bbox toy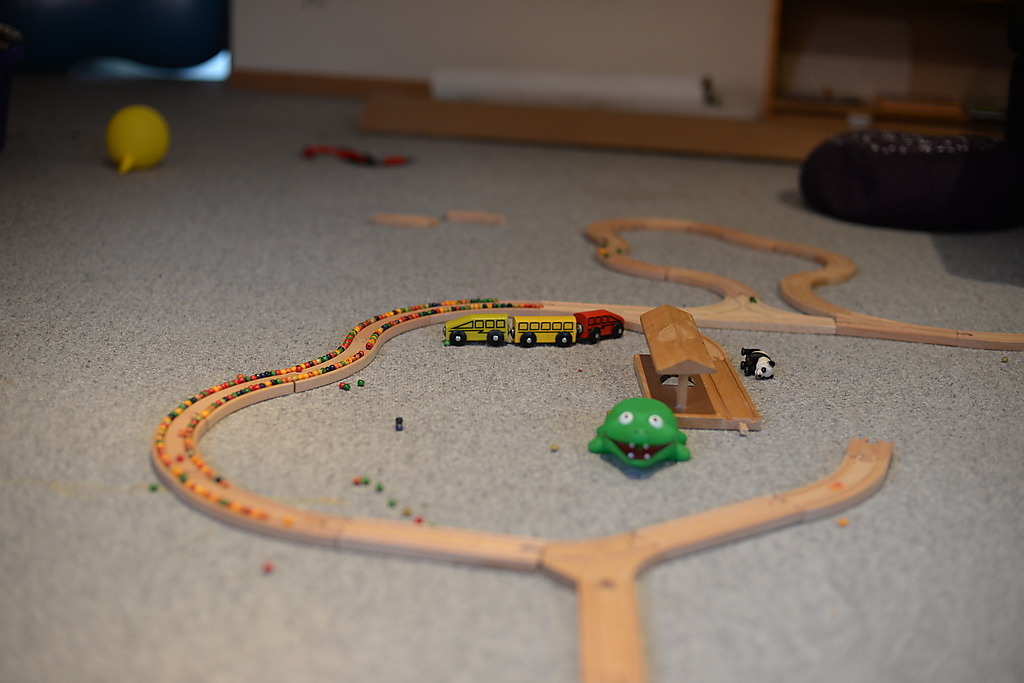
crop(790, 130, 1012, 238)
